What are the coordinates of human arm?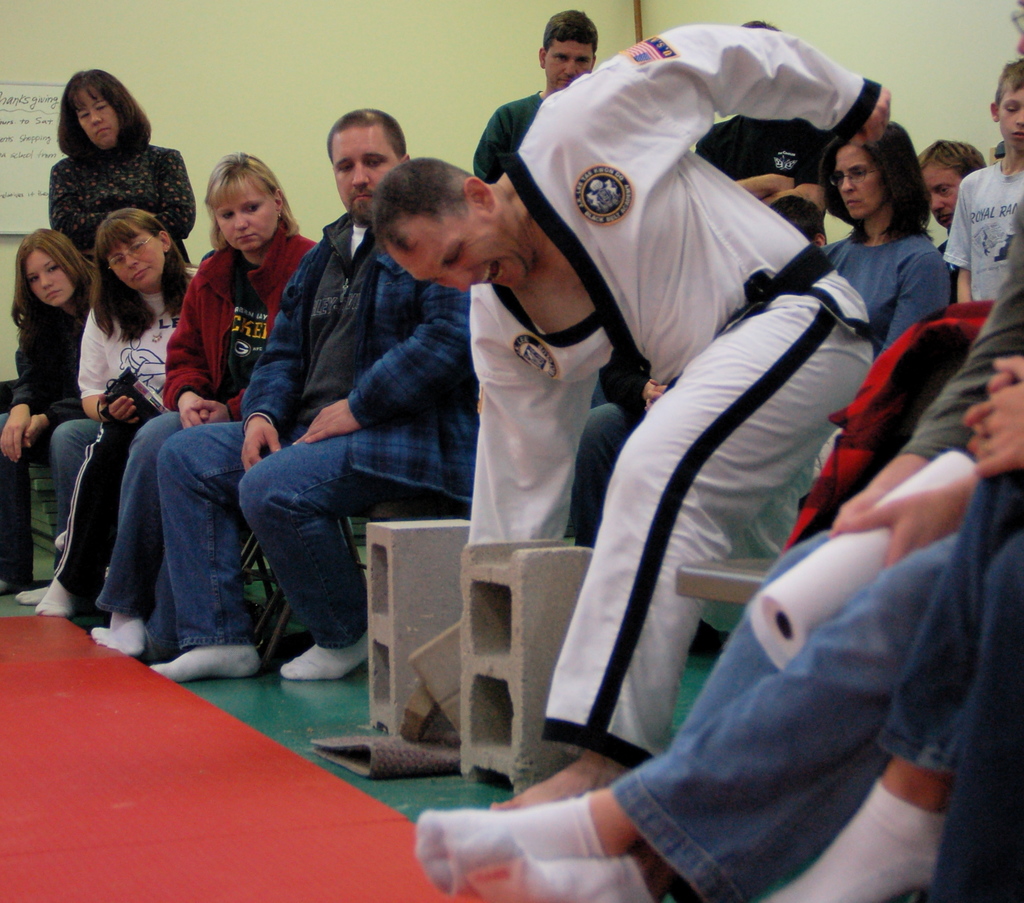
884 245 954 350.
